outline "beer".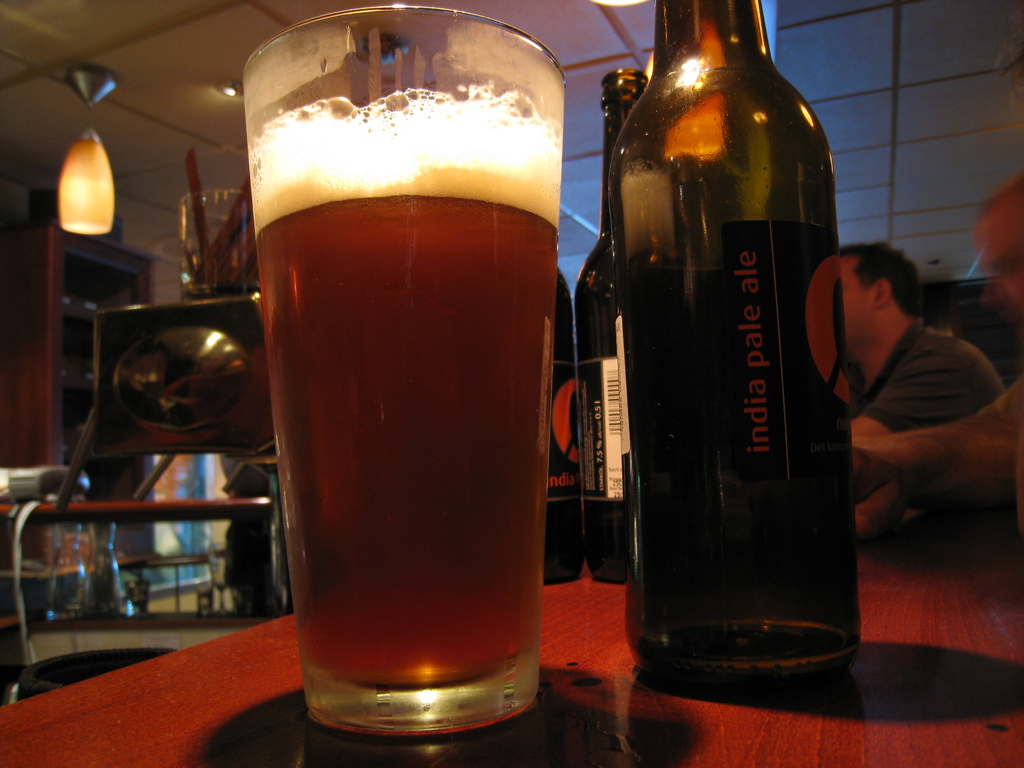
Outline: x1=250, y1=94, x2=557, y2=691.
